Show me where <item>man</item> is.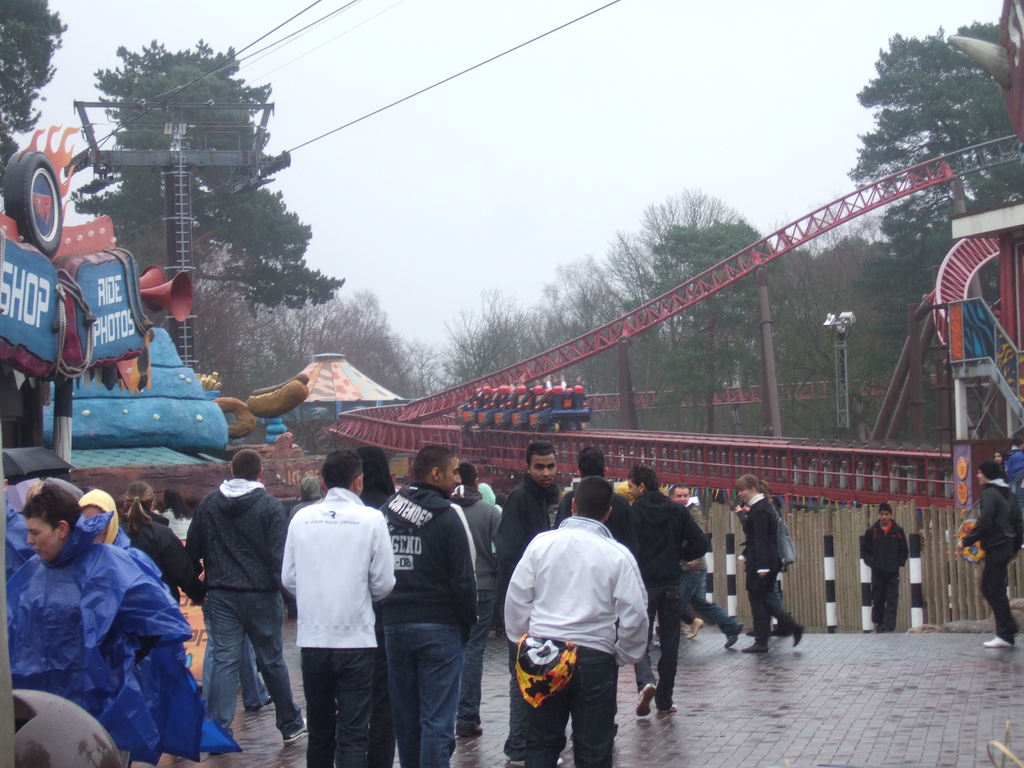
<item>man</item> is at left=494, top=442, right=567, bottom=591.
